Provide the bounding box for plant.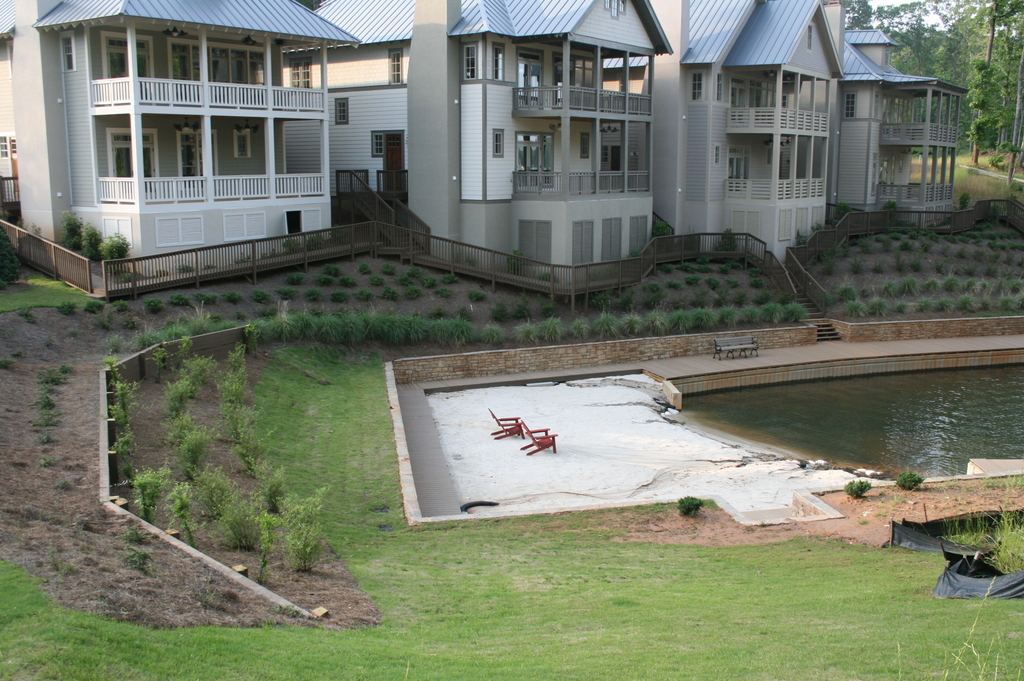
438/272/460/284.
